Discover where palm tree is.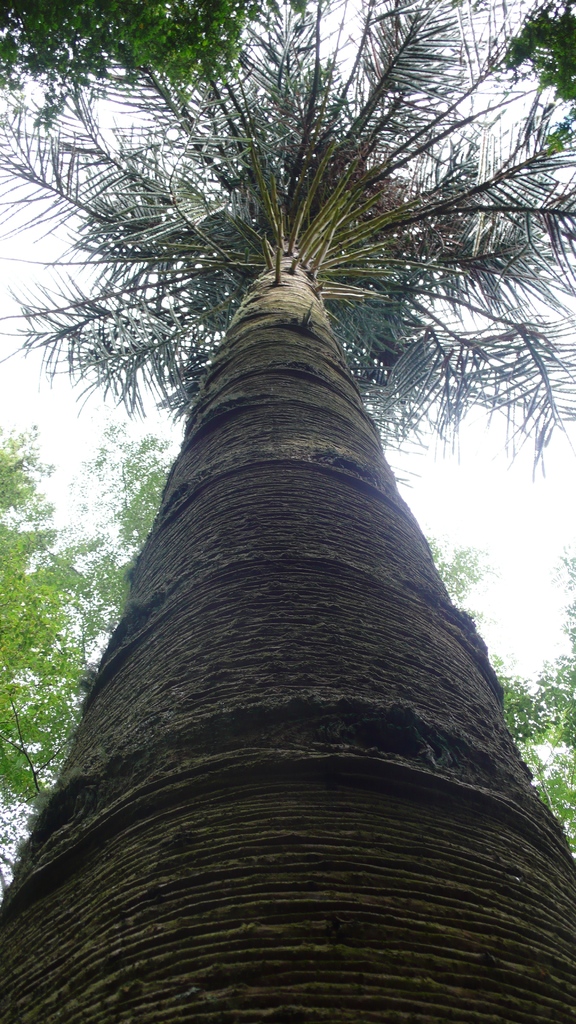
Discovered at {"x1": 38, "y1": 17, "x2": 549, "y2": 1012}.
